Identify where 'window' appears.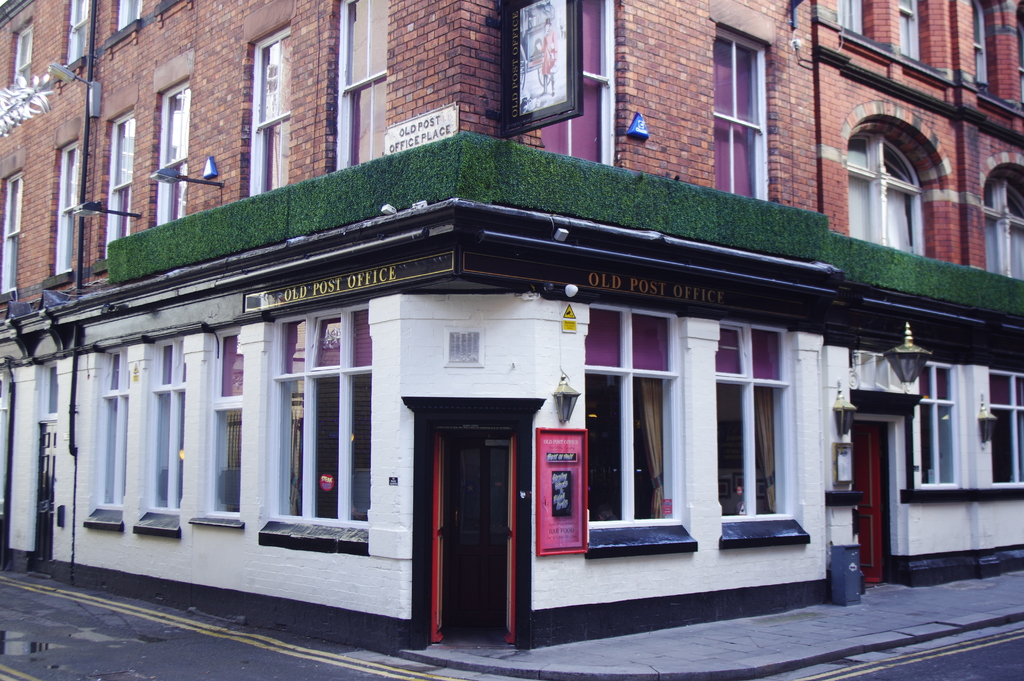
Appears at bbox=(146, 338, 180, 508).
